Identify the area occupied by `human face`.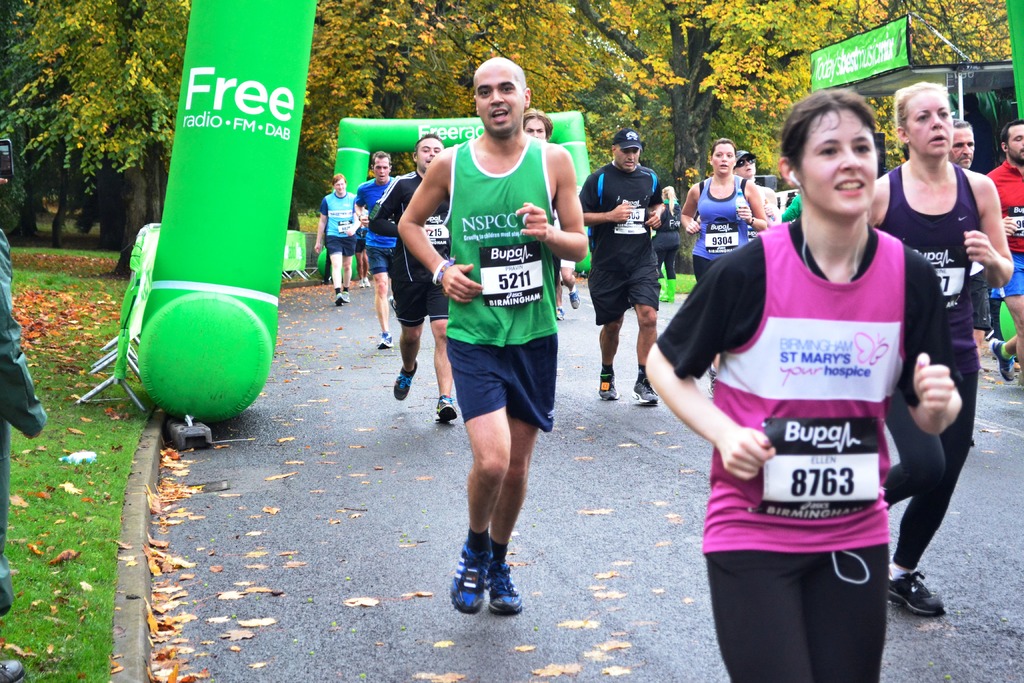
Area: pyautogui.locateOnScreen(716, 145, 737, 175).
